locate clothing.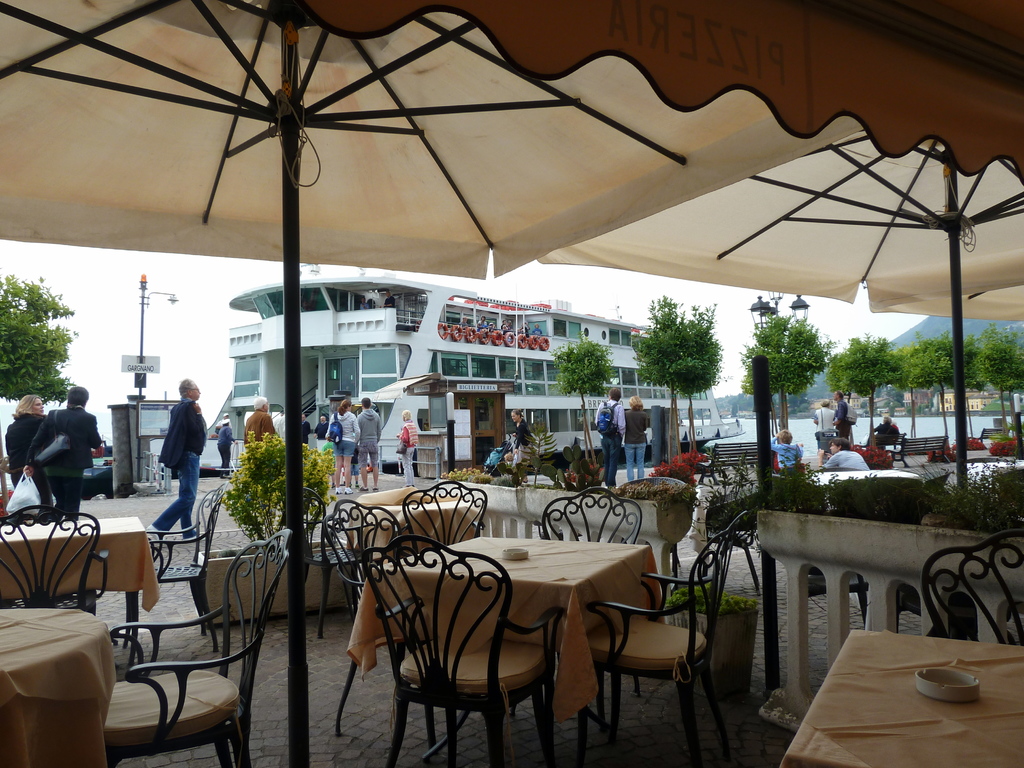
Bounding box: {"left": 625, "top": 407, "right": 646, "bottom": 483}.
